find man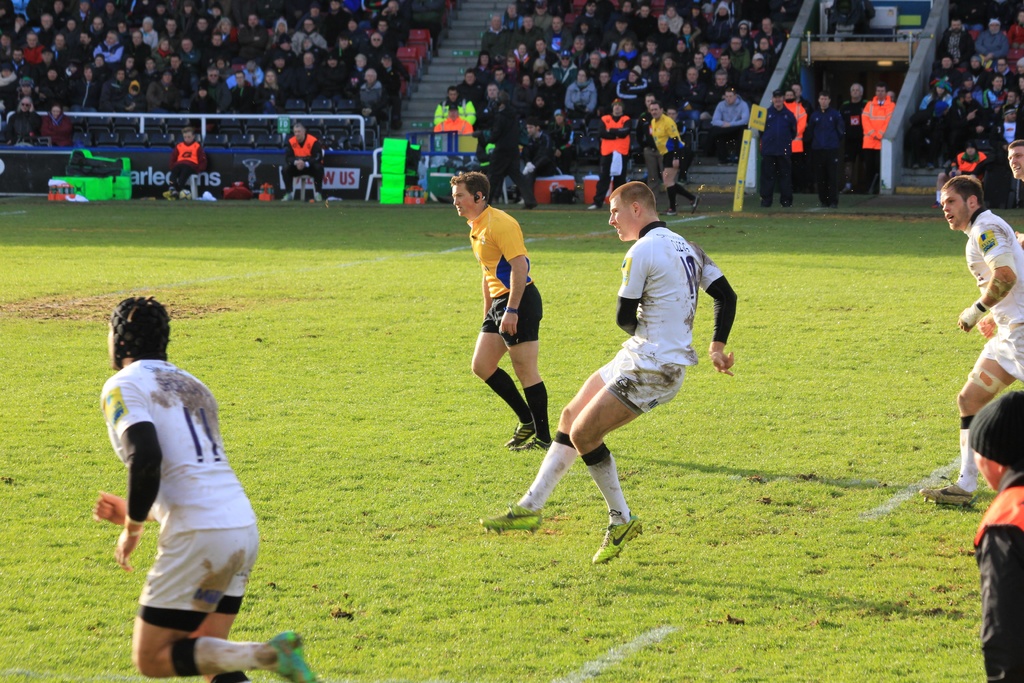
[x1=321, y1=2, x2=350, y2=37]
